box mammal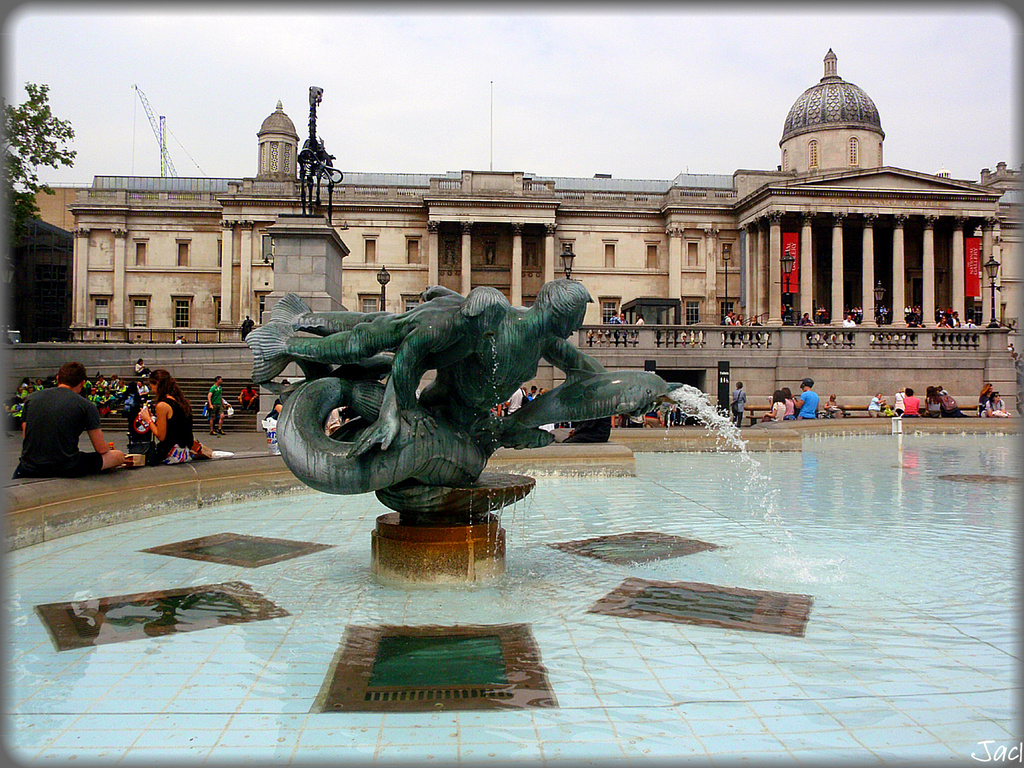
l=207, t=377, r=224, b=437
